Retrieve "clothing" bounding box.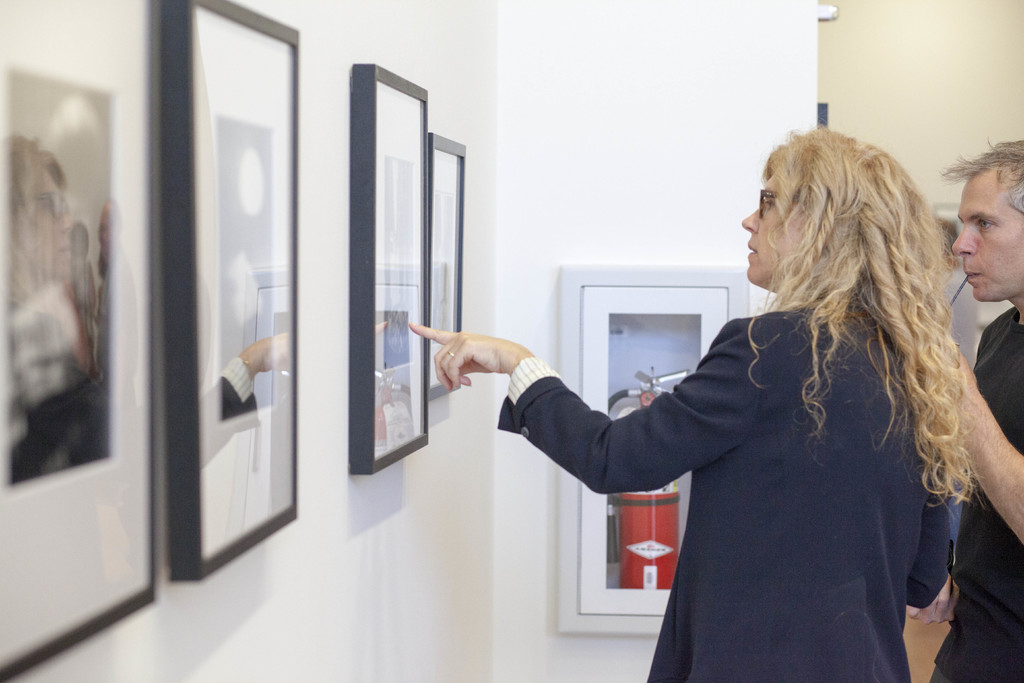
Bounding box: 927, 295, 1023, 682.
